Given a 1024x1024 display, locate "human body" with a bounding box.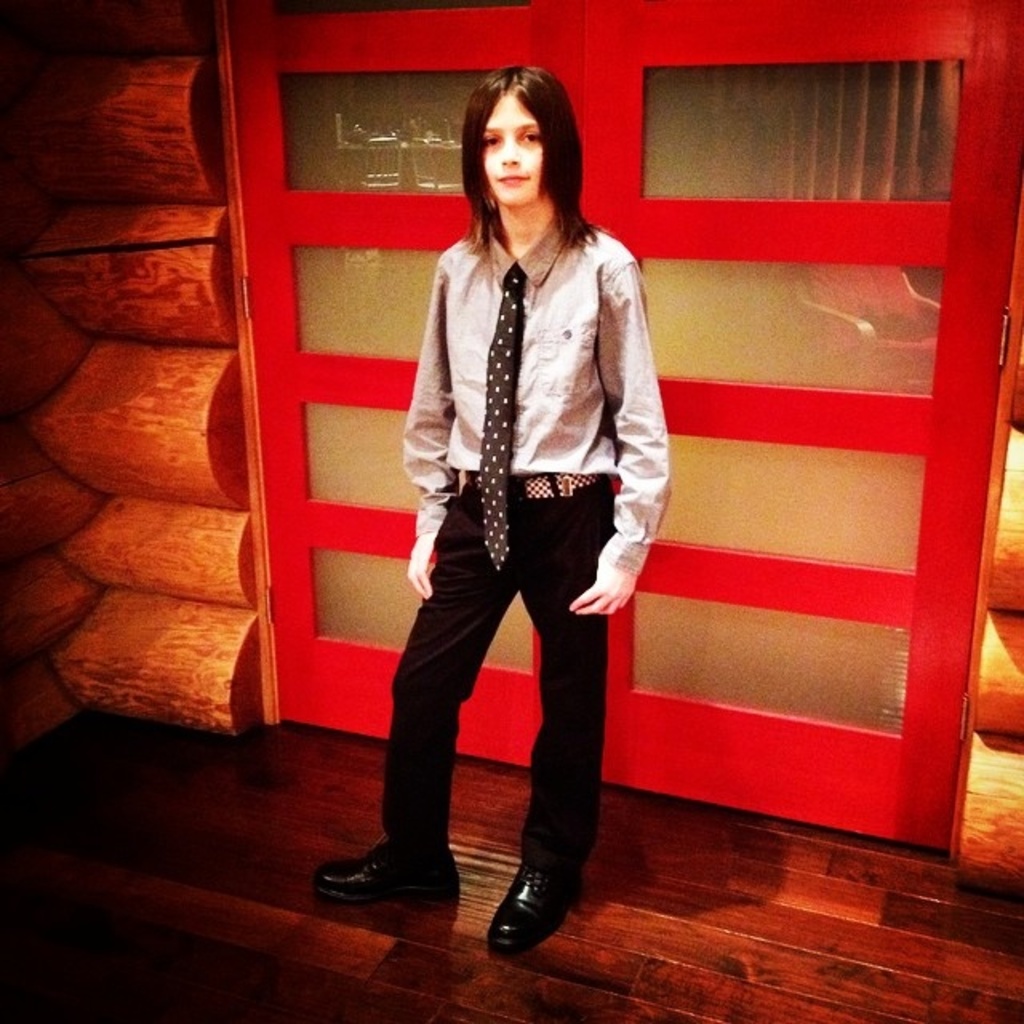
Located: 386, 59, 659, 966.
